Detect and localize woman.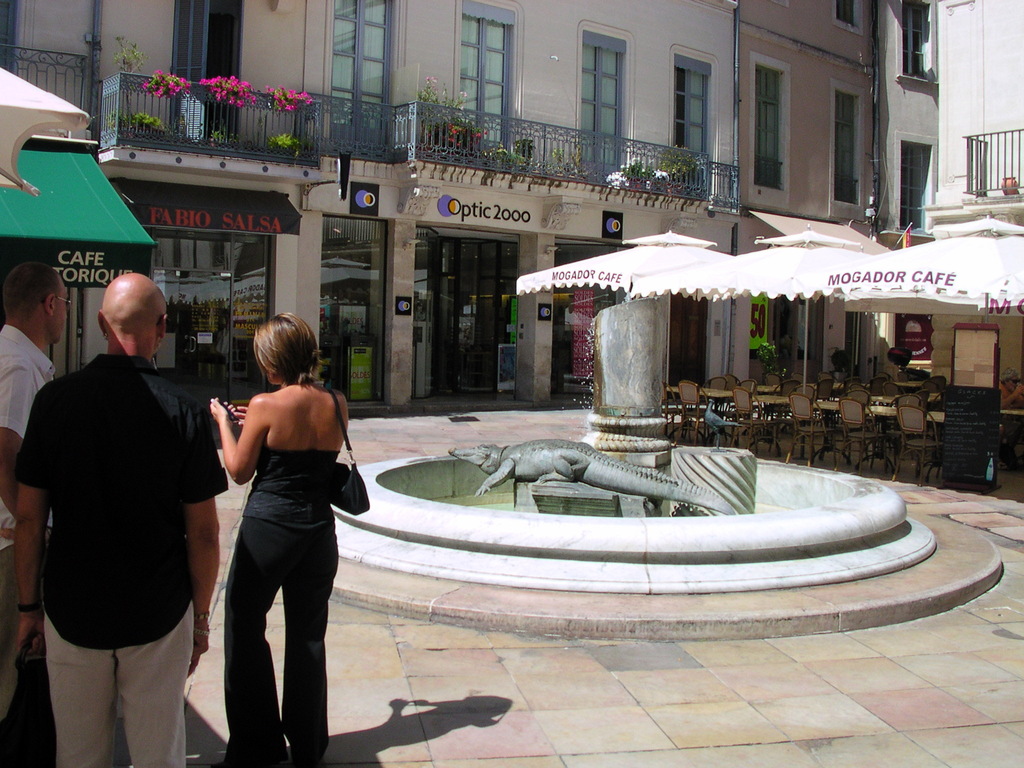
Localized at (x1=209, y1=311, x2=352, y2=767).
